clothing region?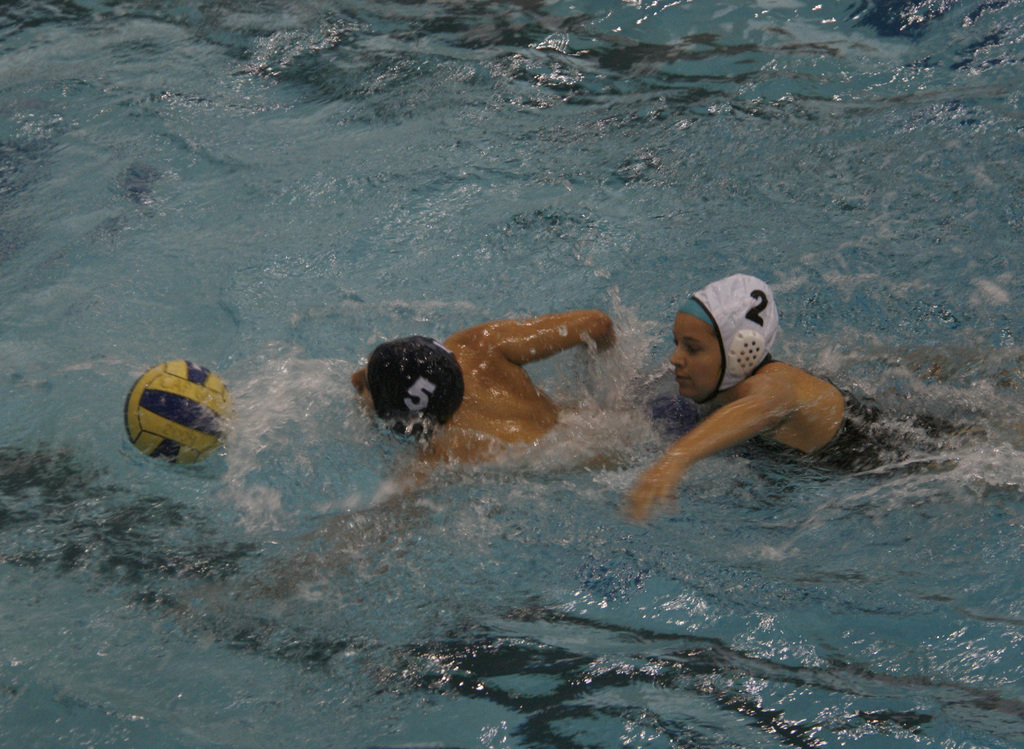
<box>807,365,989,482</box>
